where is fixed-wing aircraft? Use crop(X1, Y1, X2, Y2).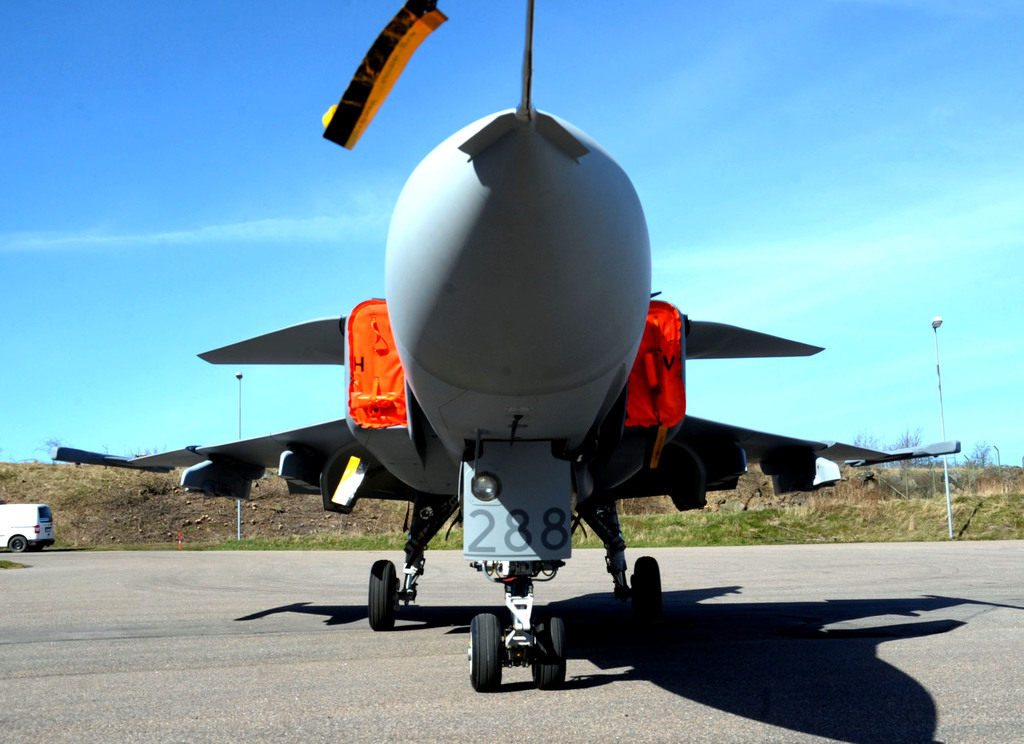
crop(47, 0, 965, 681).
